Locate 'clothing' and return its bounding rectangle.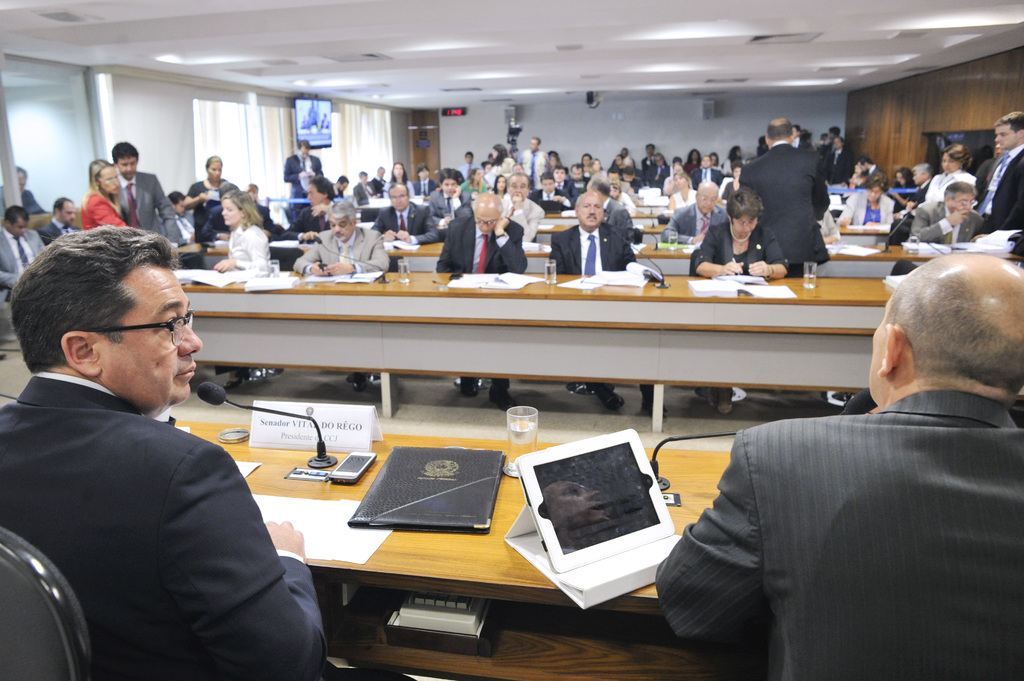
left=913, top=202, right=977, bottom=244.
